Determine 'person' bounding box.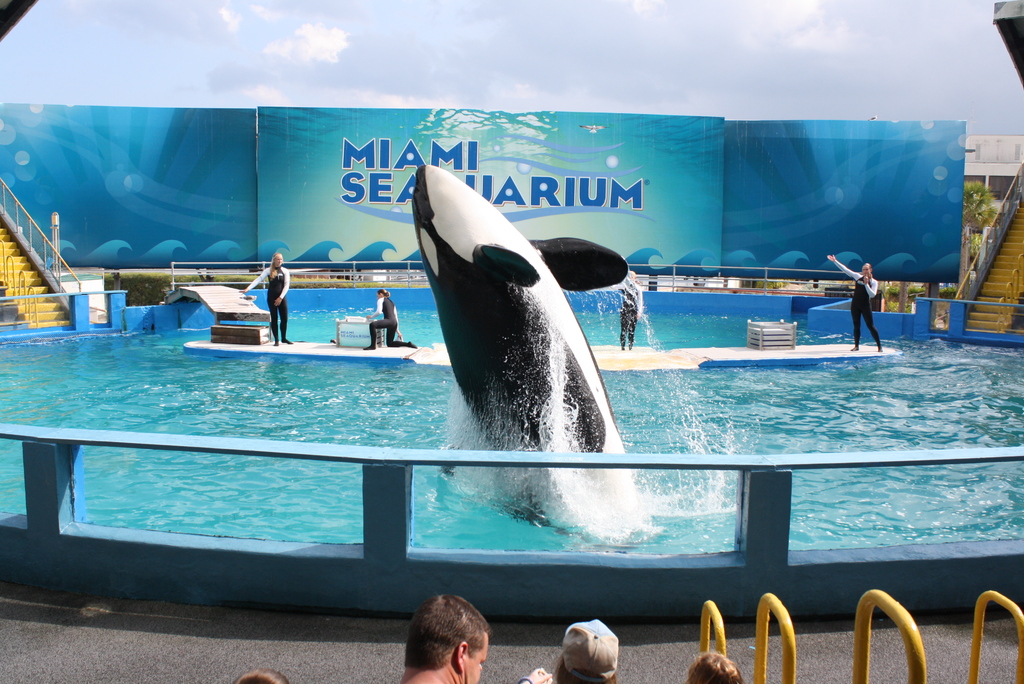
Determined: [518,618,618,683].
